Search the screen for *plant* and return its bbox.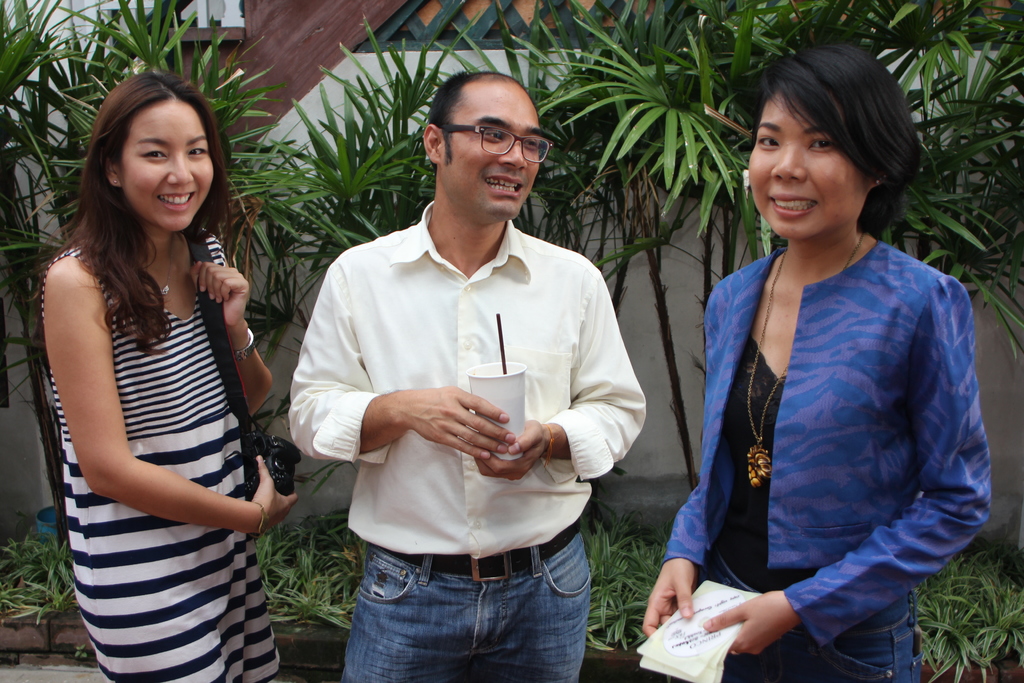
Found: bbox=[512, 0, 1023, 491].
